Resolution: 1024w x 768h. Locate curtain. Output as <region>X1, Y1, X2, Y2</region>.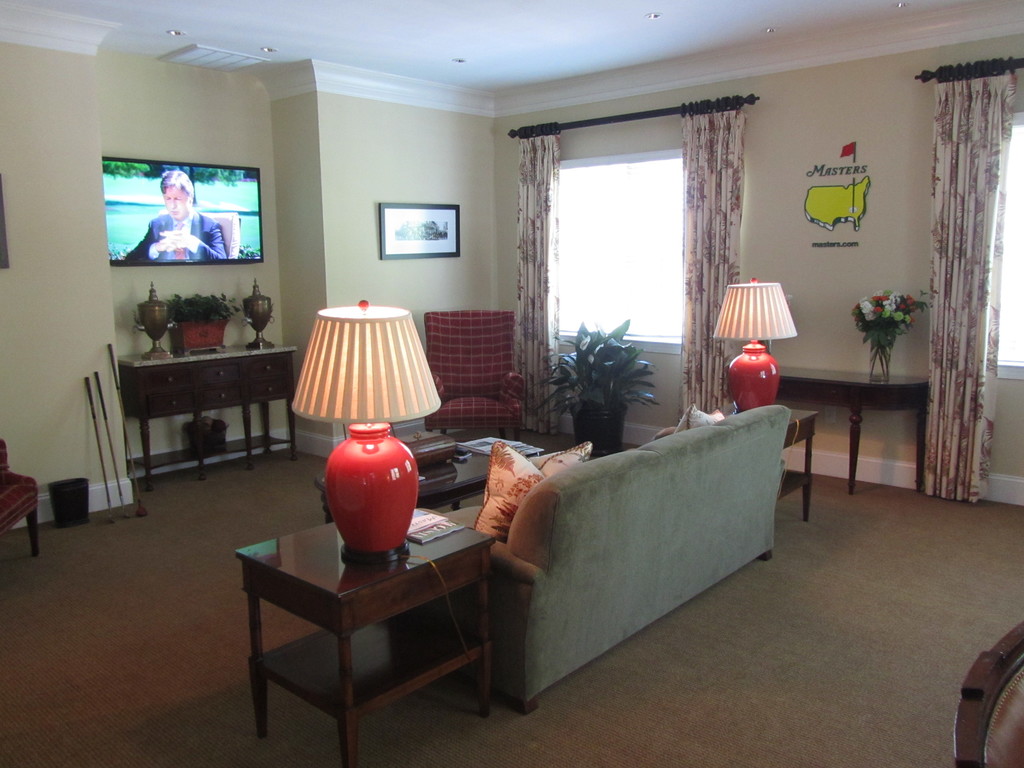
<region>673, 102, 747, 431</region>.
